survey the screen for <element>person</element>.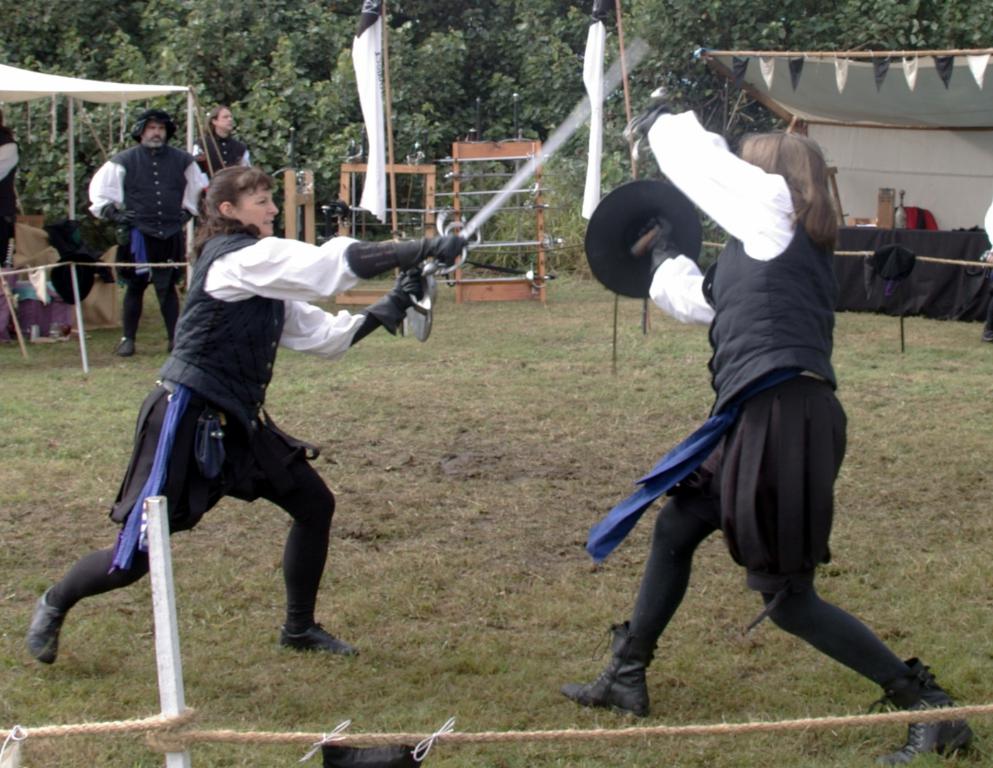
Survey found: bbox=(604, 116, 887, 740).
